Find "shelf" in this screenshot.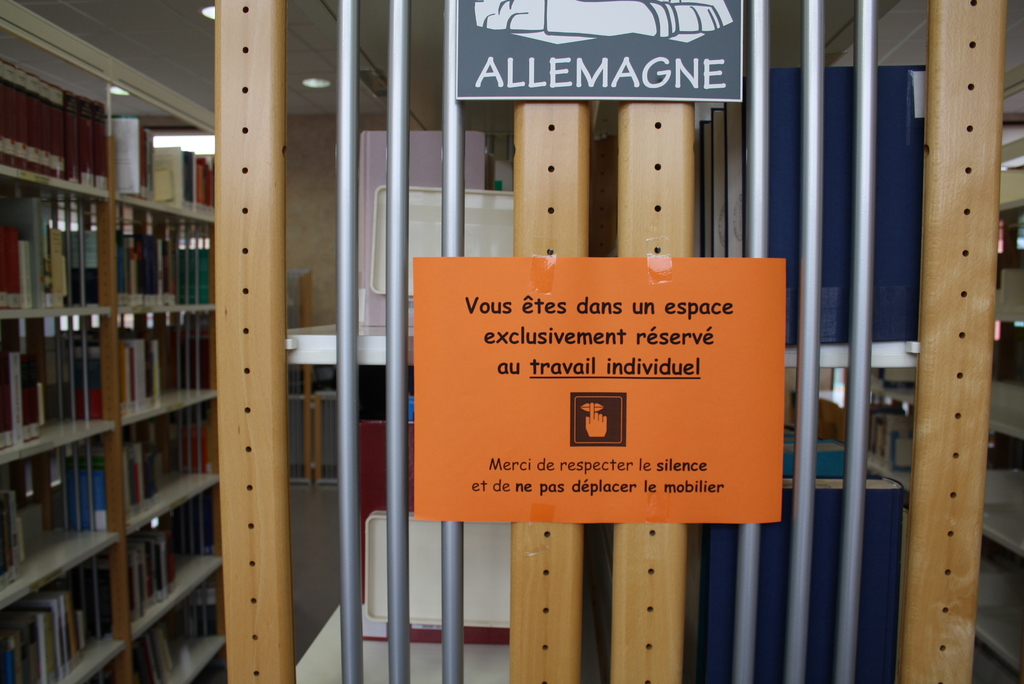
The bounding box for "shelf" is box(0, 316, 219, 473).
